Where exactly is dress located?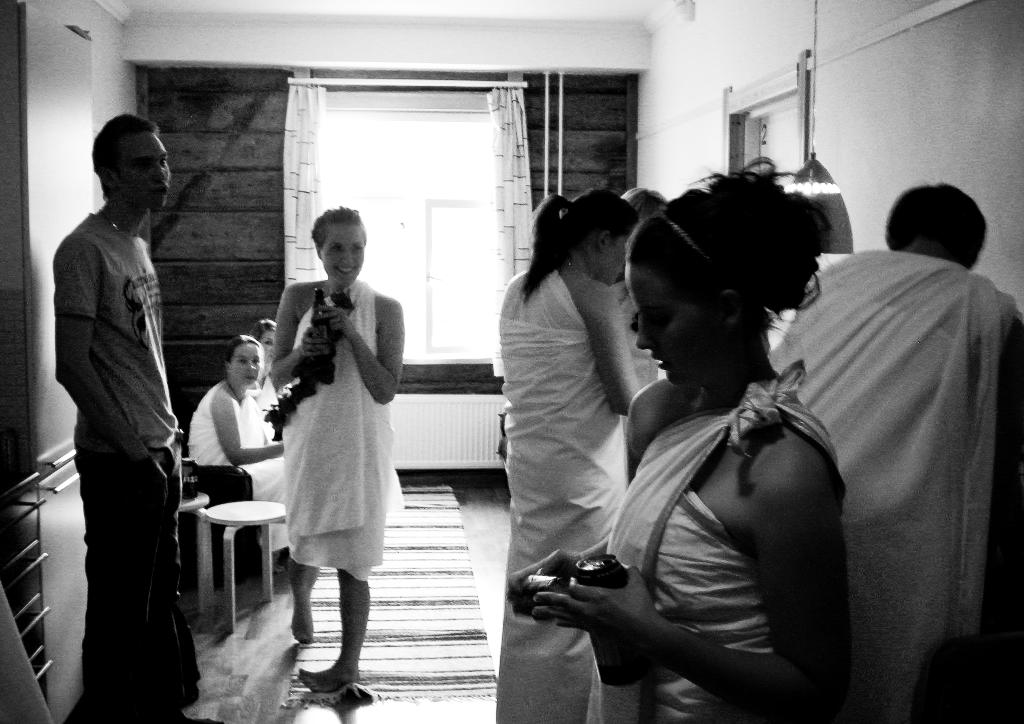
Its bounding box is <box>495,266,627,723</box>.
